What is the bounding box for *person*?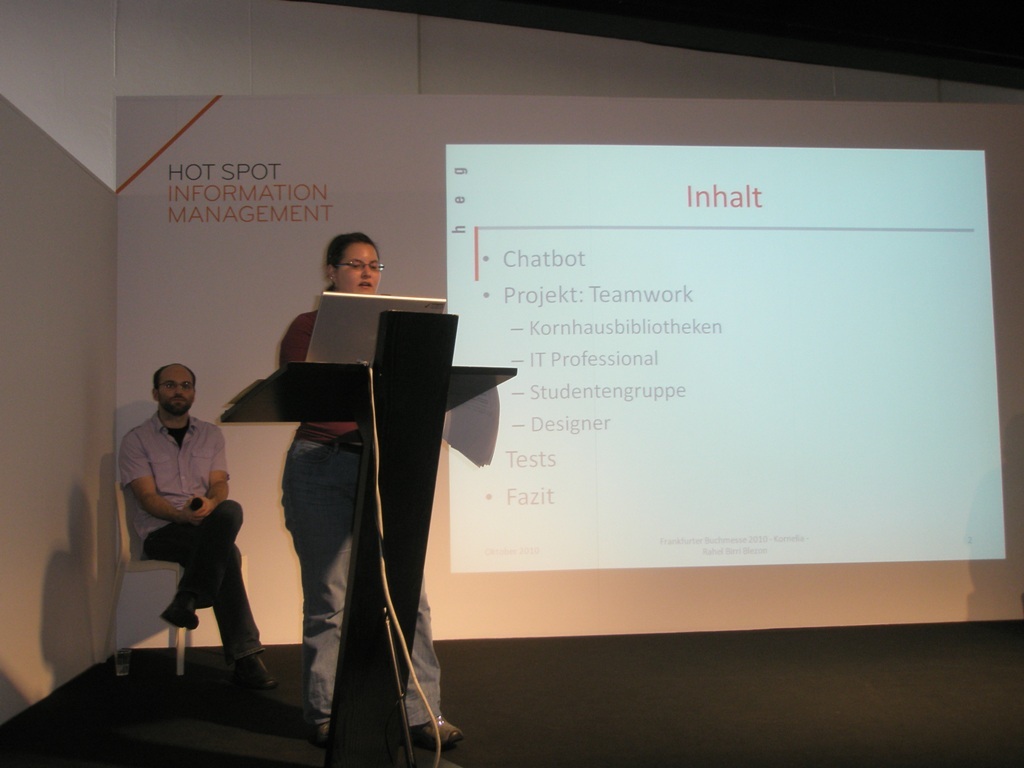
locate(112, 340, 249, 714).
